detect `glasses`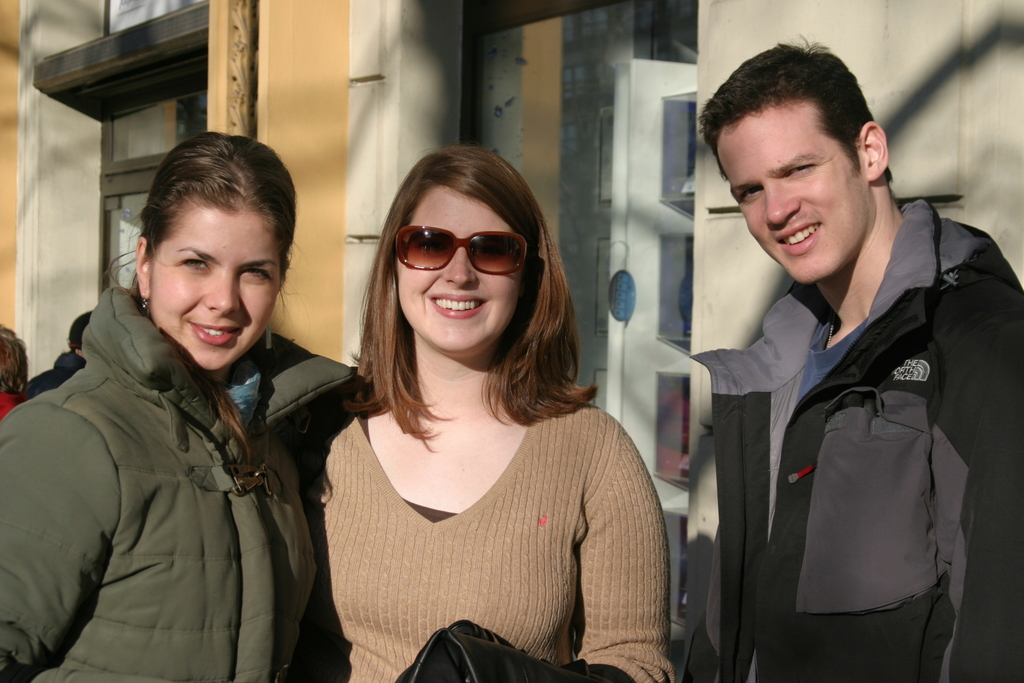
bbox=[393, 222, 528, 277]
